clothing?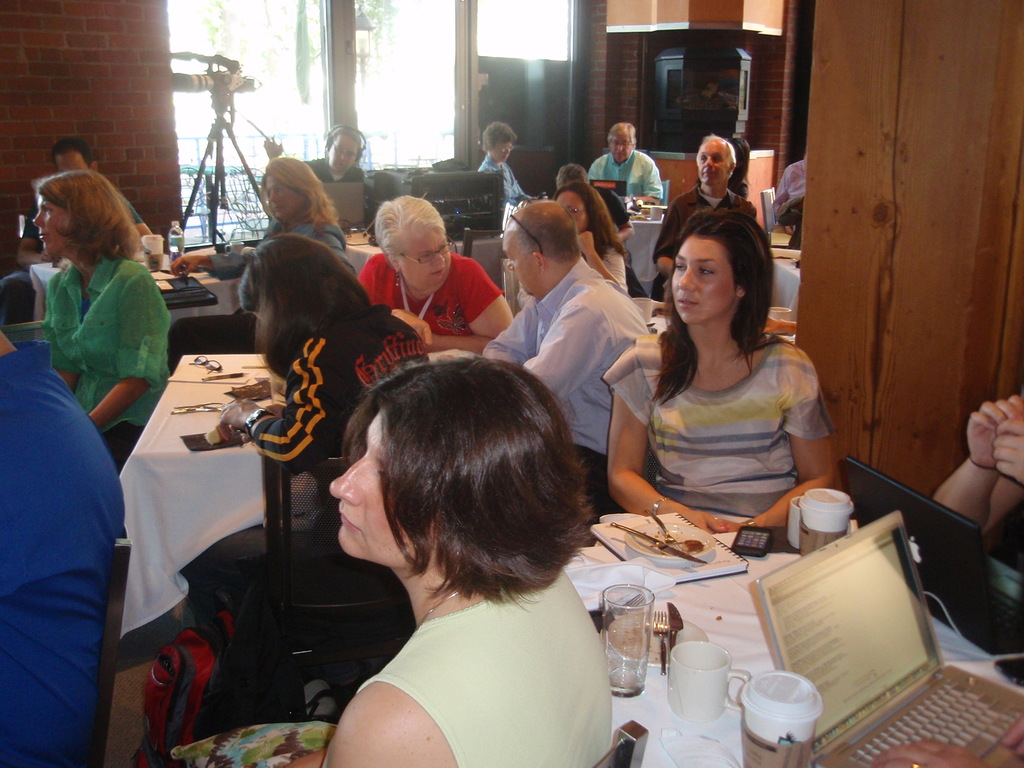
bbox=(484, 260, 639, 519)
